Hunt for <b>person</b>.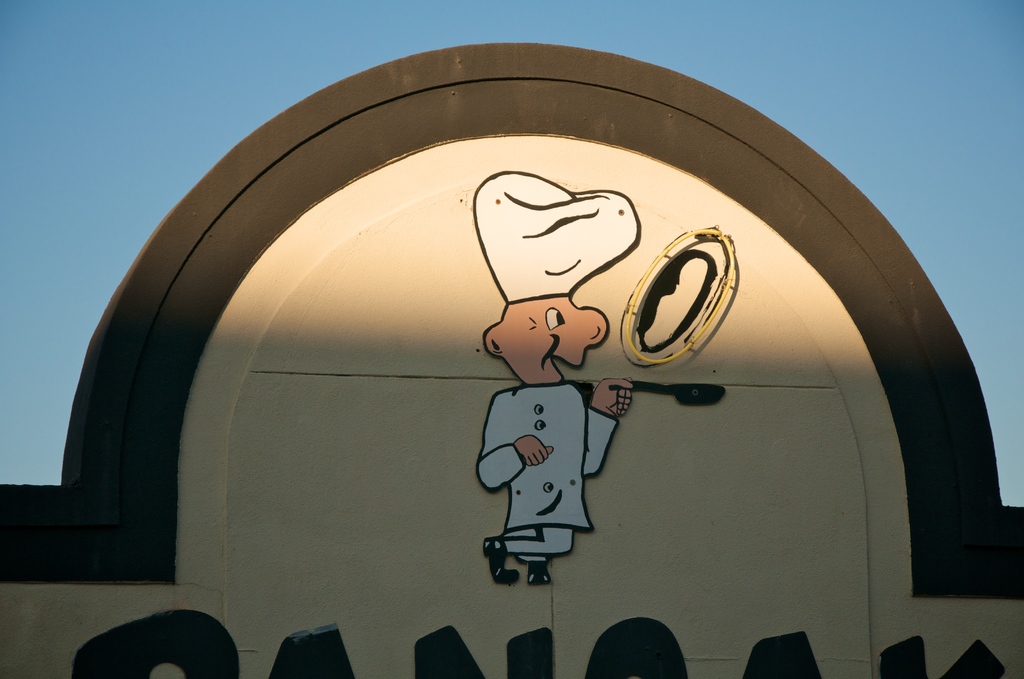
Hunted down at locate(482, 283, 635, 587).
